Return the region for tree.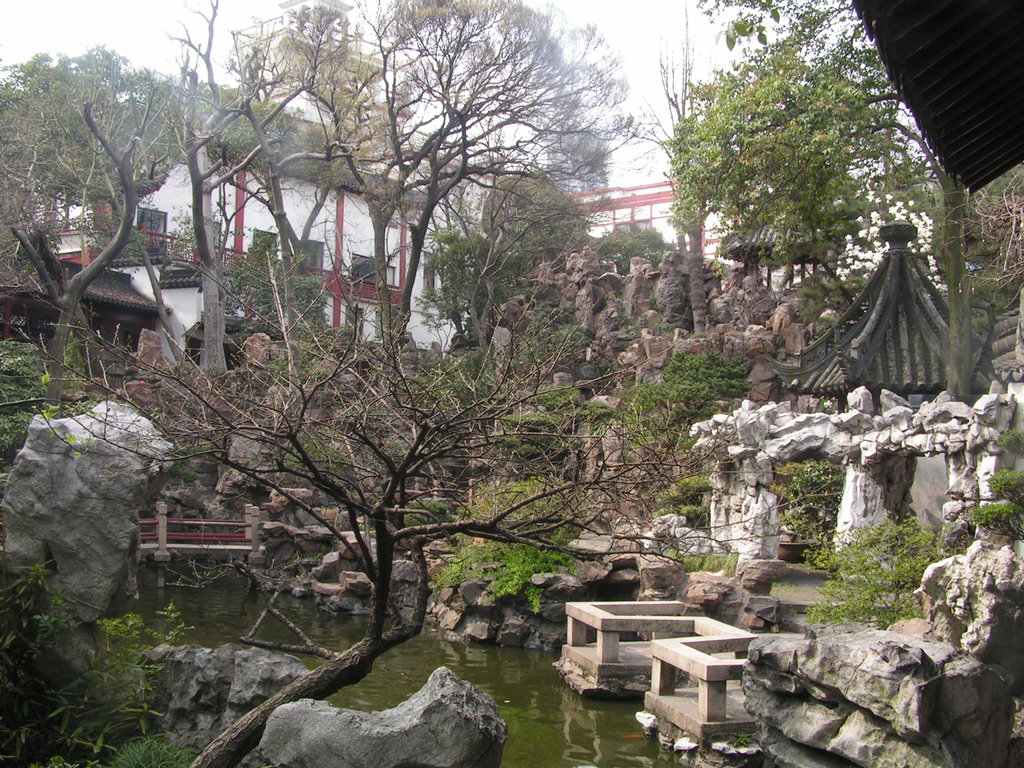
(left=689, top=0, right=935, bottom=177).
